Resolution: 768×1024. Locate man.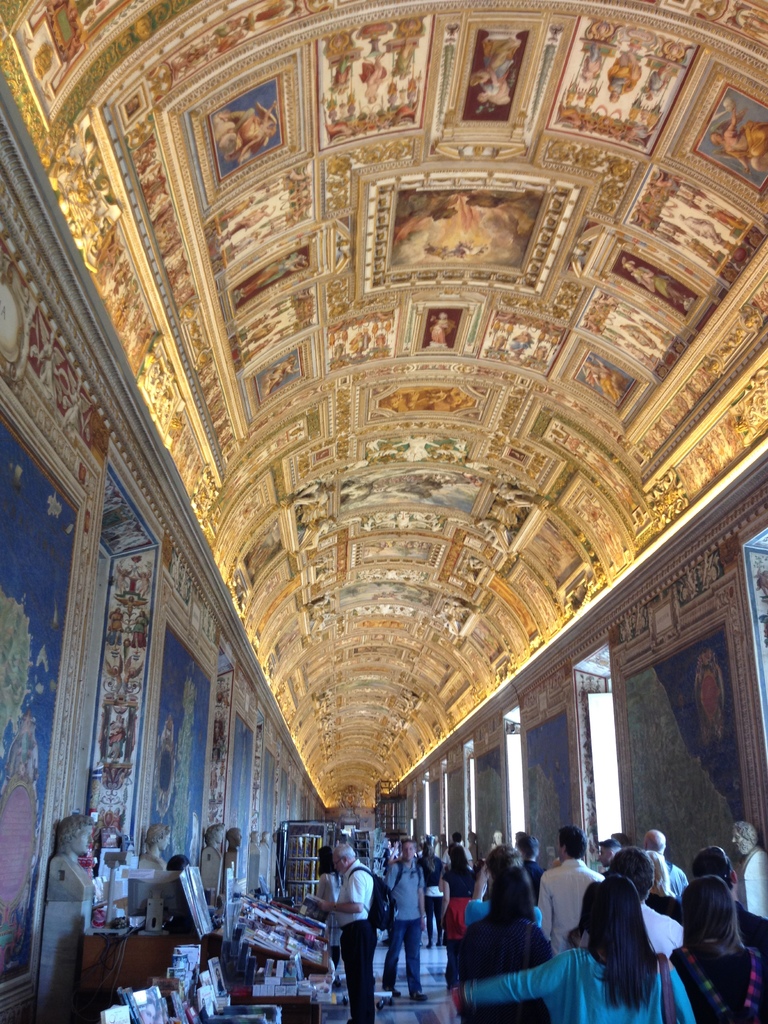
(left=644, top=826, right=689, bottom=901).
